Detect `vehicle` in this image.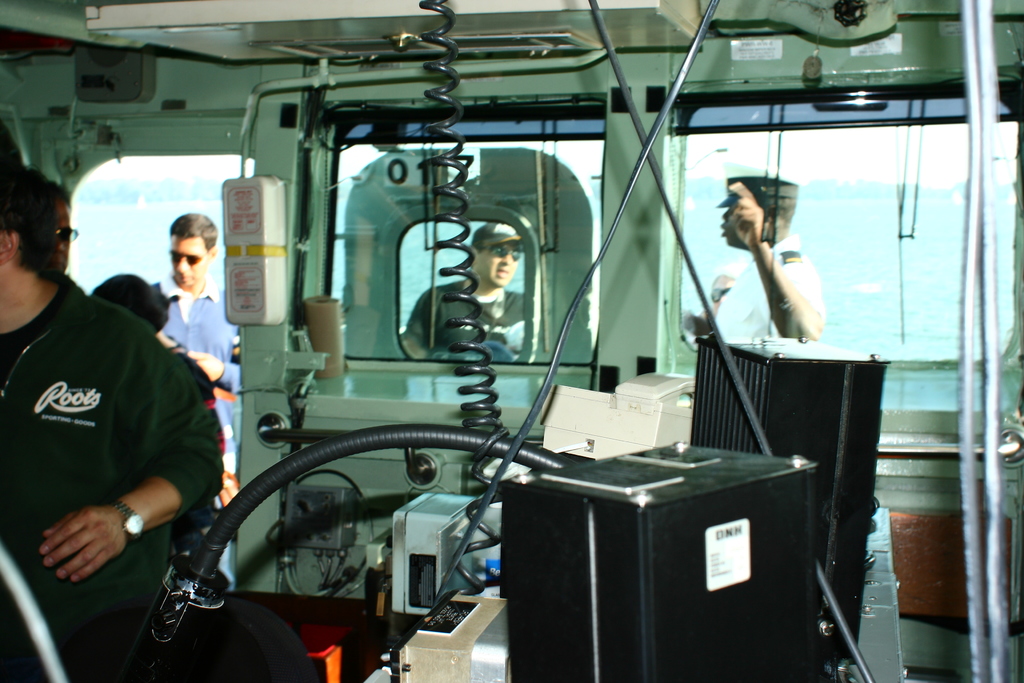
Detection: crop(68, 3, 939, 634).
